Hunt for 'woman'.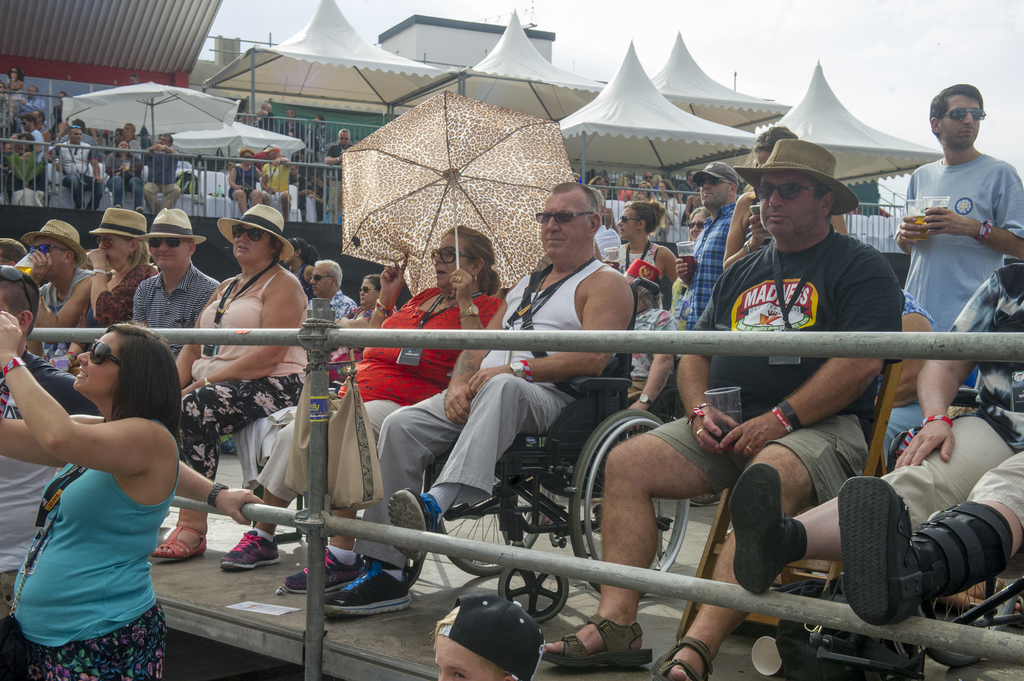
Hunted down at rect(8, 67, 20, 106).
